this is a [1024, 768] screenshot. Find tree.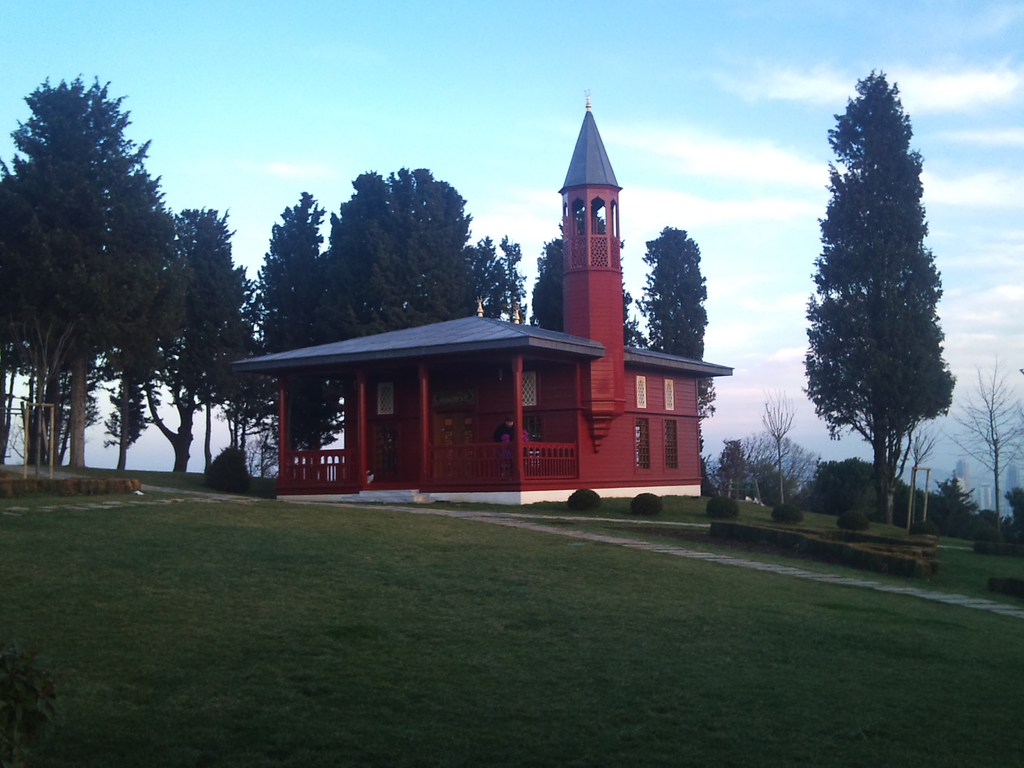
Bounding box: {"x1": 256, "y1": 184, "x2": 343, "y2": 447}.
